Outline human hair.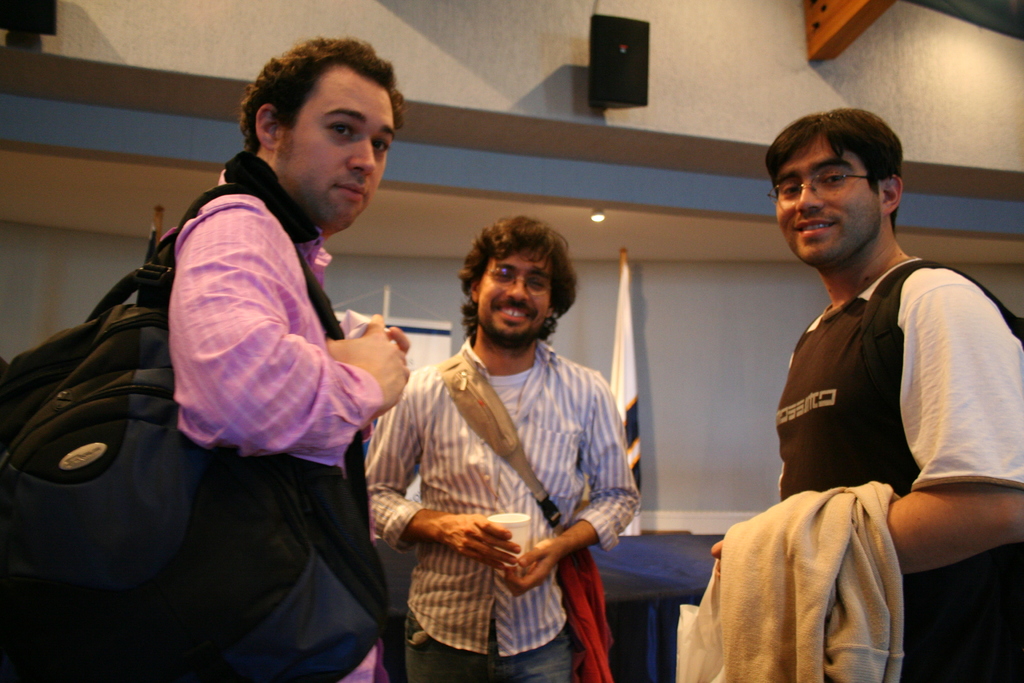
Outline: 230, 37, 405, 153.
